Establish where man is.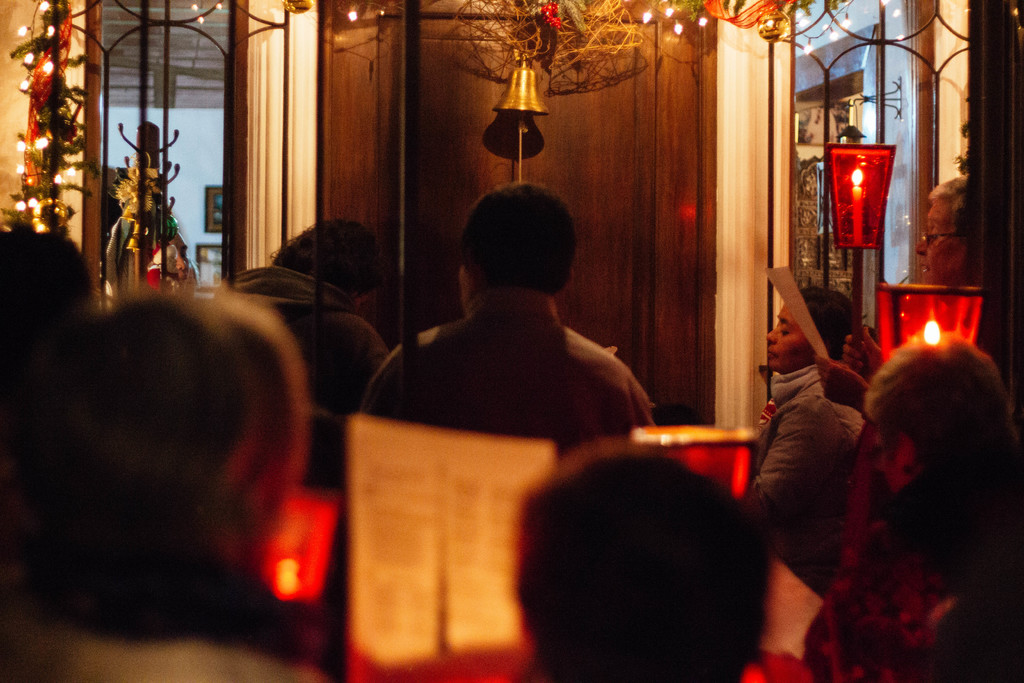
Established at {"x1": 361, "y1": 188, "x2": 685, "y2": 471}.
